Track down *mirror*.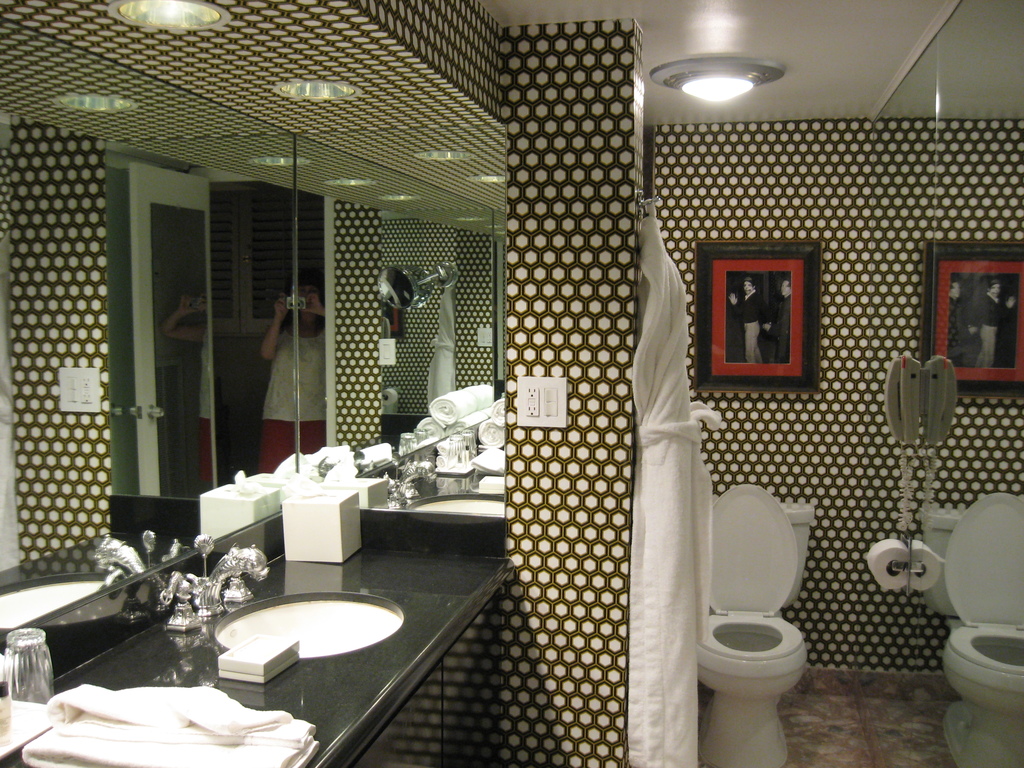
Tracked to region(3, 15, 497, 684).
